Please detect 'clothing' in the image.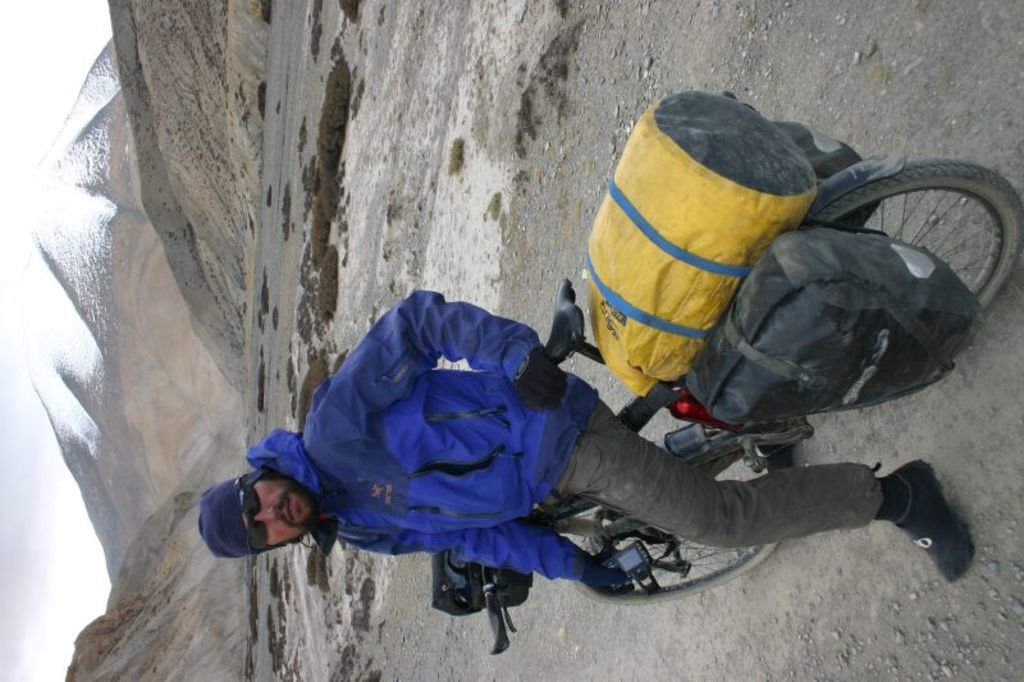
237 278 769 624.
